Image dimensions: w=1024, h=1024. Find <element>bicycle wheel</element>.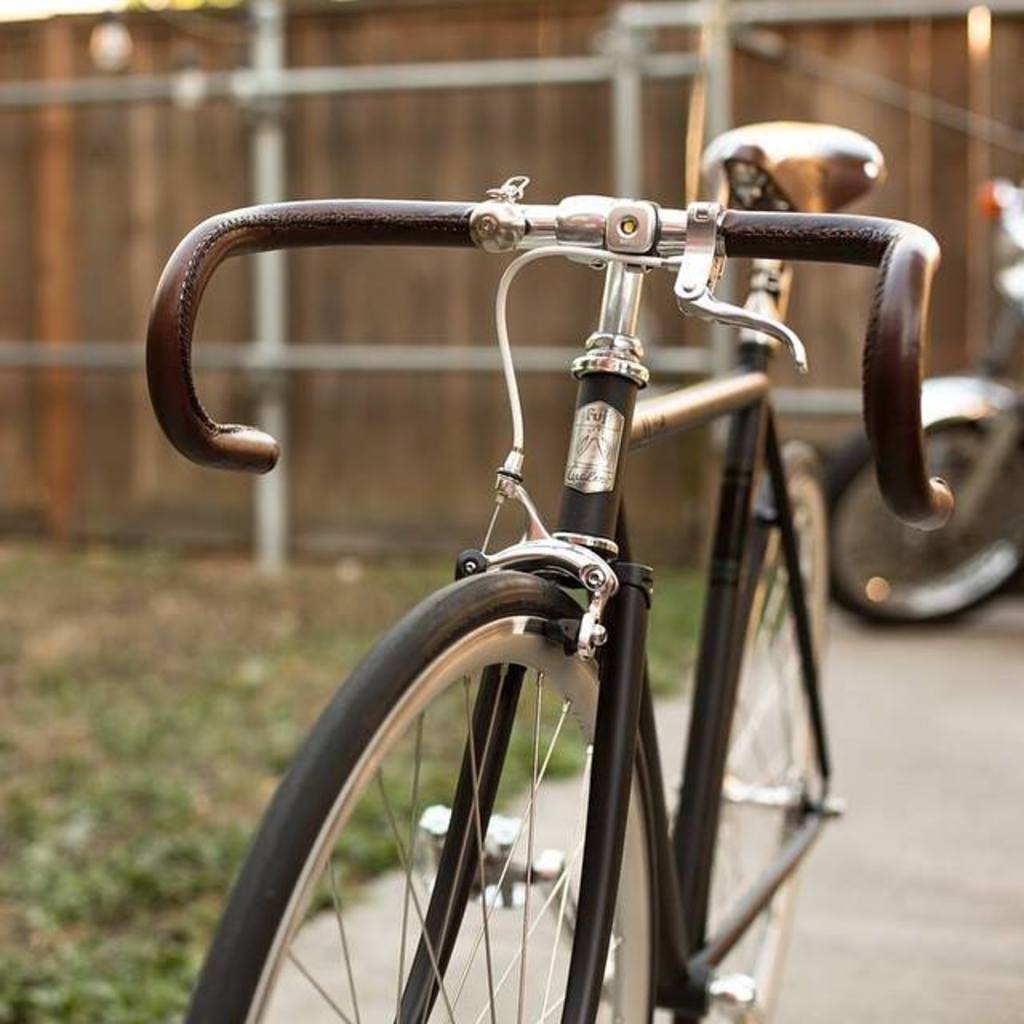
BBox(818, 386, 1022, 642).
